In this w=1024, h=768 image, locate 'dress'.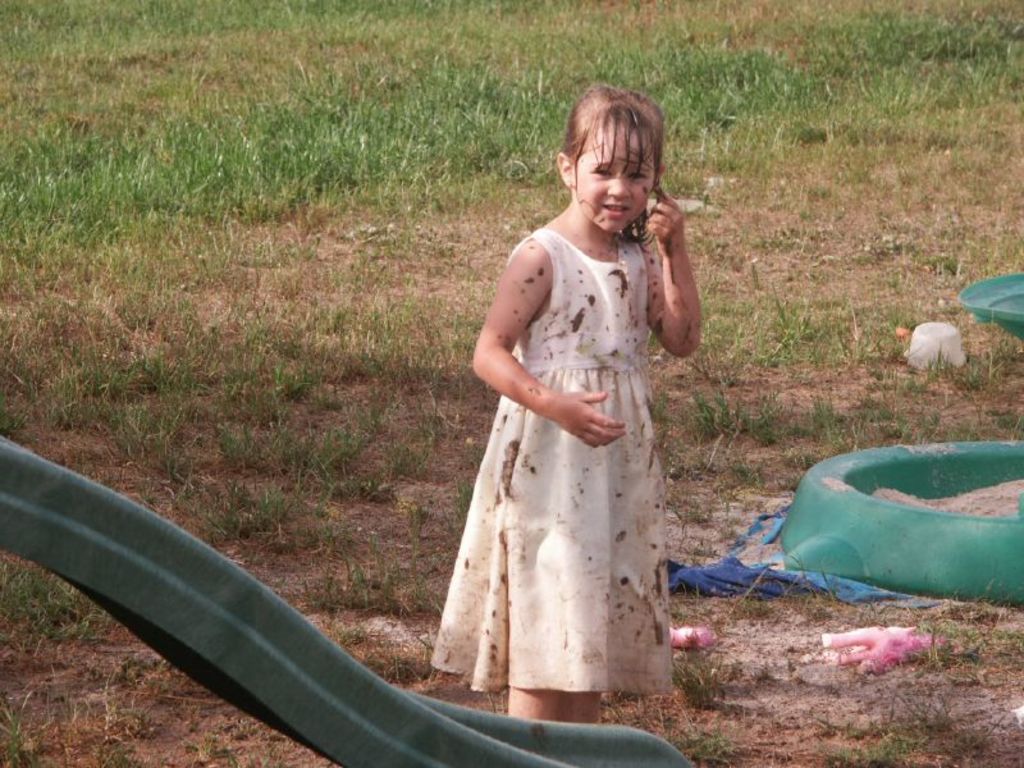
Bounding box: (419,244,690,722).
